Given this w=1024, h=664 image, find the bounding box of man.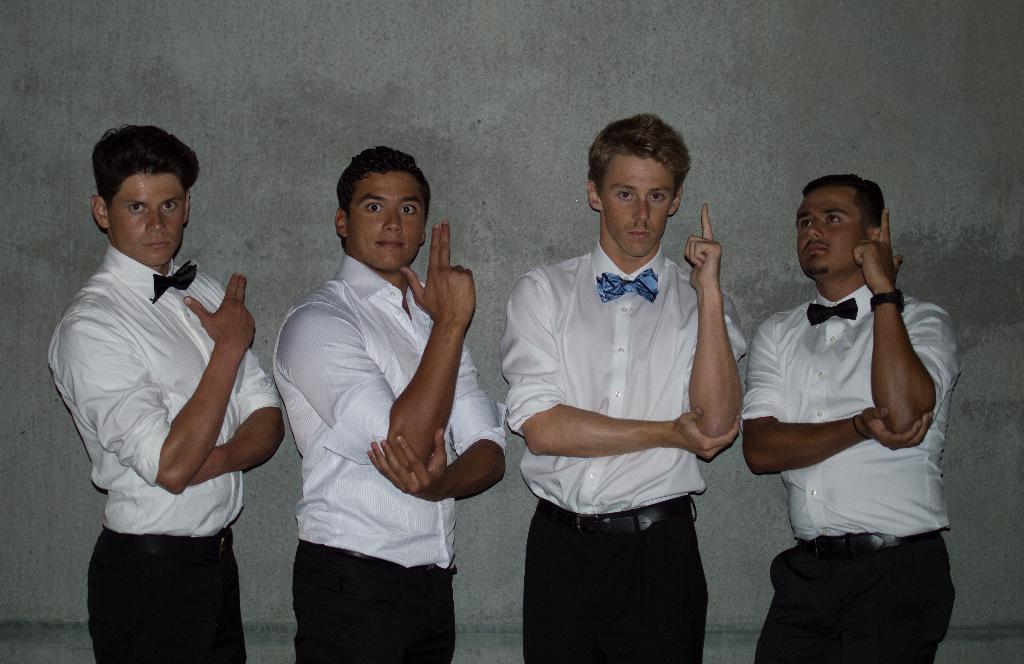
box=[492, 104, 753, 642].
